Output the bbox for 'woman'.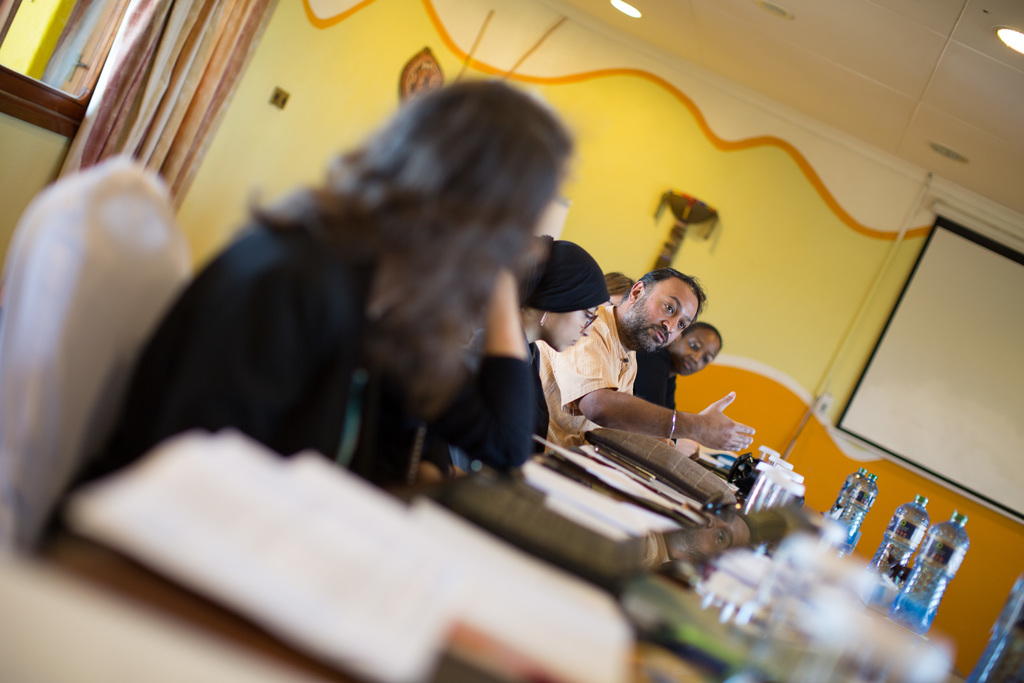
left=35, top=75, right=579, bottom=565.
